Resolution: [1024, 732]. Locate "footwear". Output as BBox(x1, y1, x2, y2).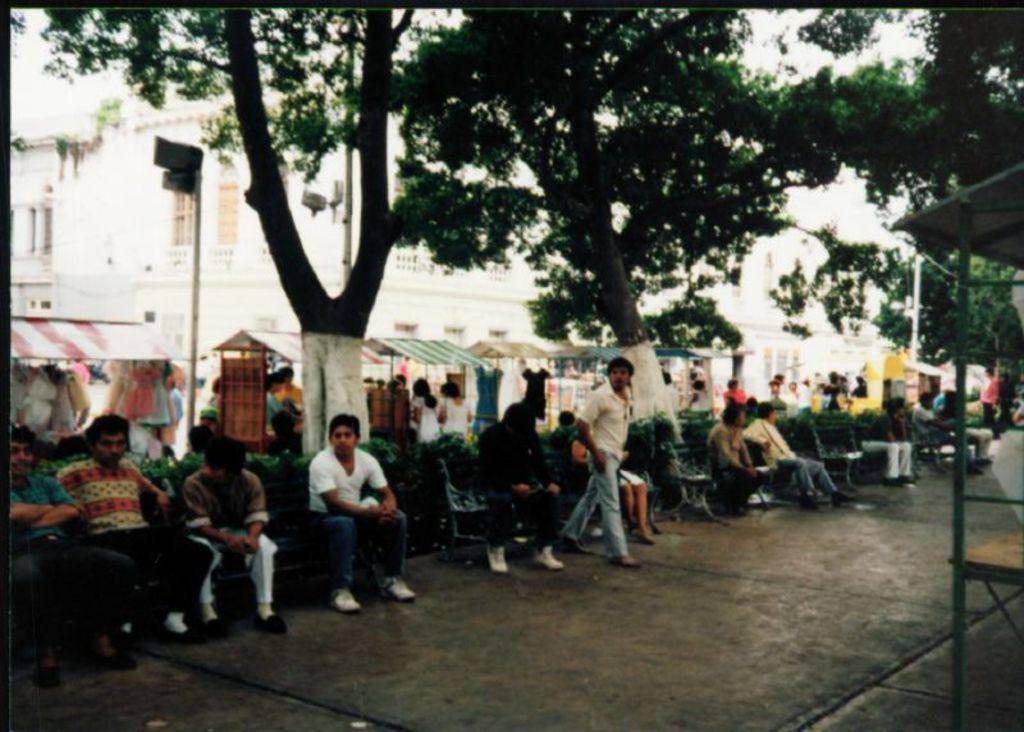
BBox(966, 462, 984, 475).
